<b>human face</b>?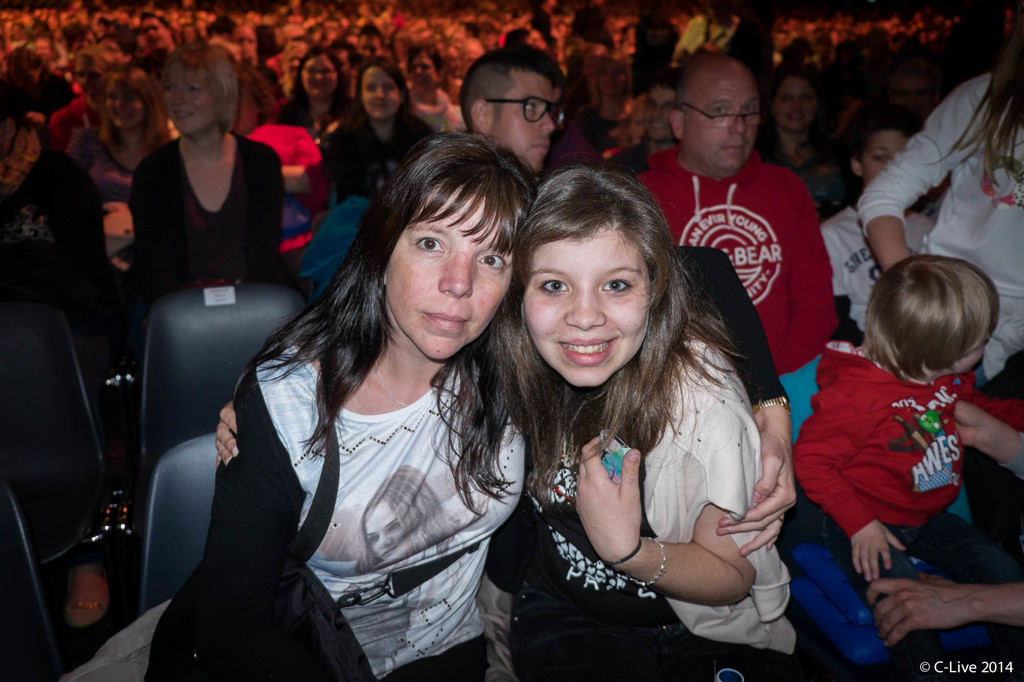
box(410, 53, 434, 95)
